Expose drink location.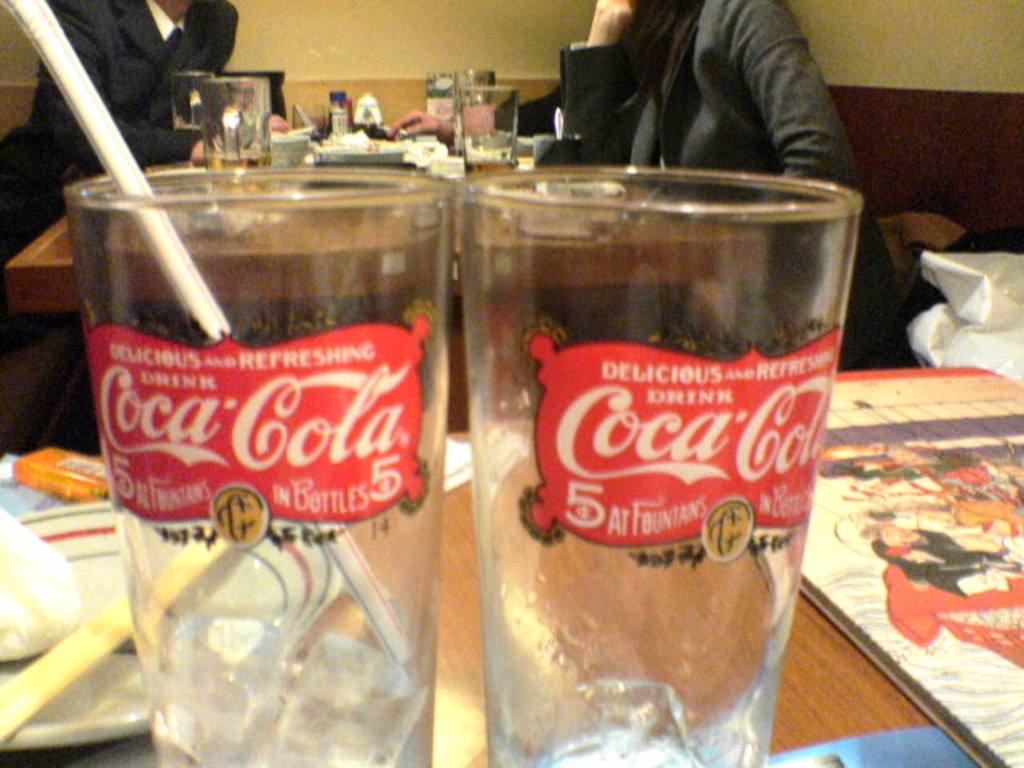
Exposed at bbox=(488, 688, 722, 766).
